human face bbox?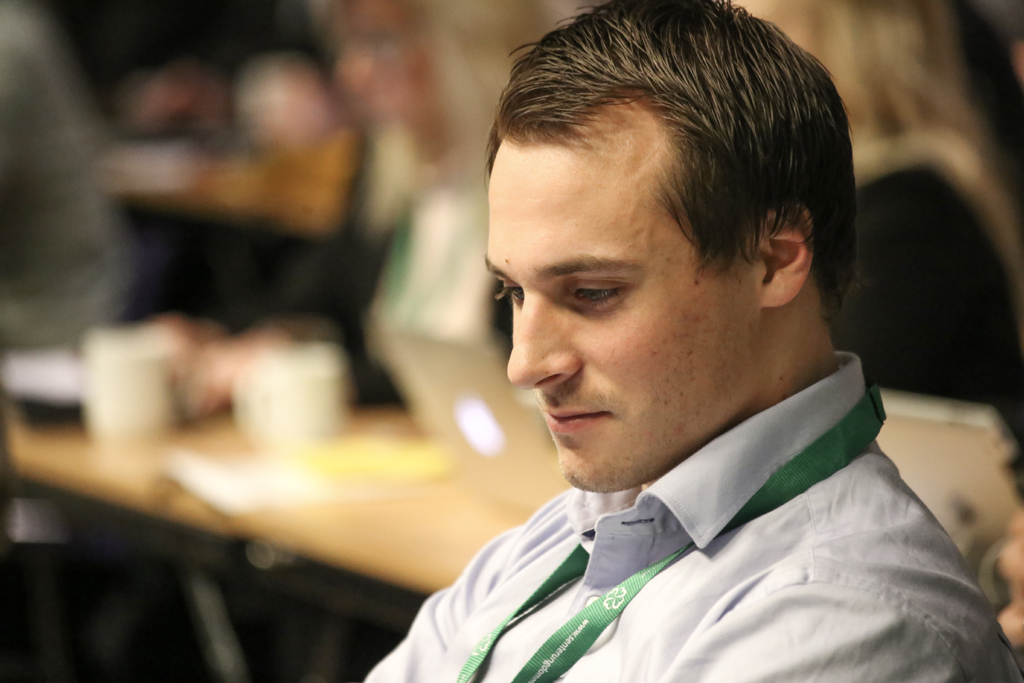
[left=477, top=138, right=760, bottom=494]
